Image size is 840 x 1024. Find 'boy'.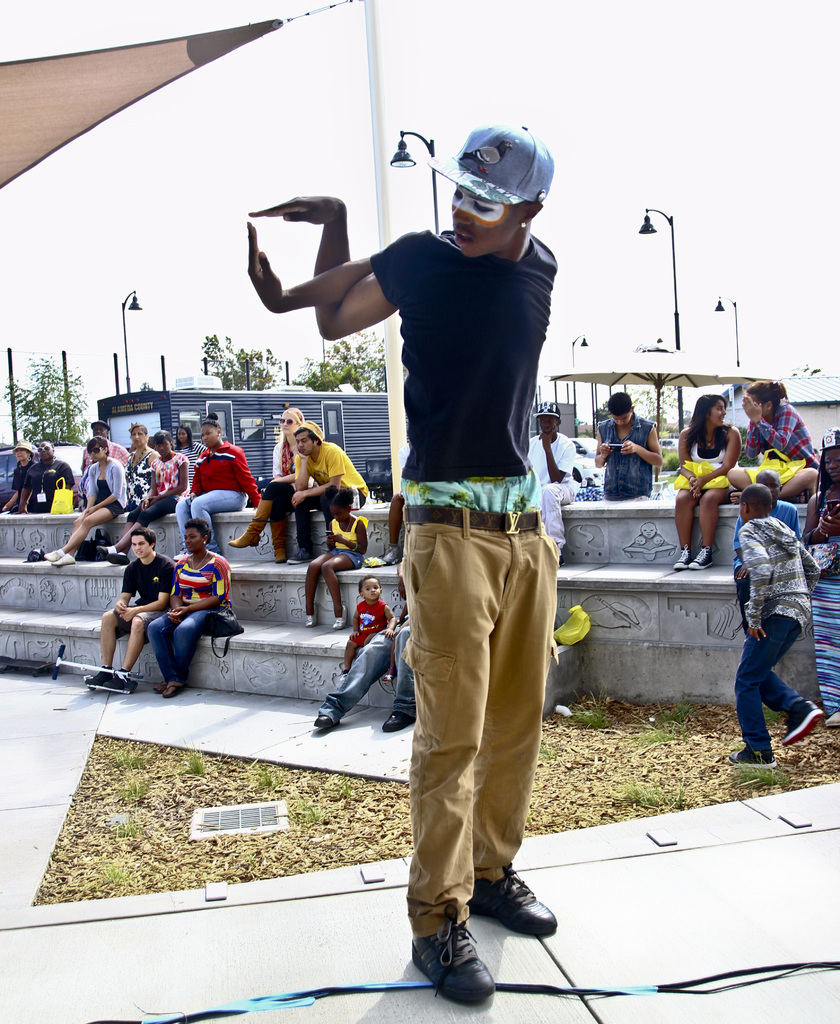
BBox(285, 420, 371, 567).
